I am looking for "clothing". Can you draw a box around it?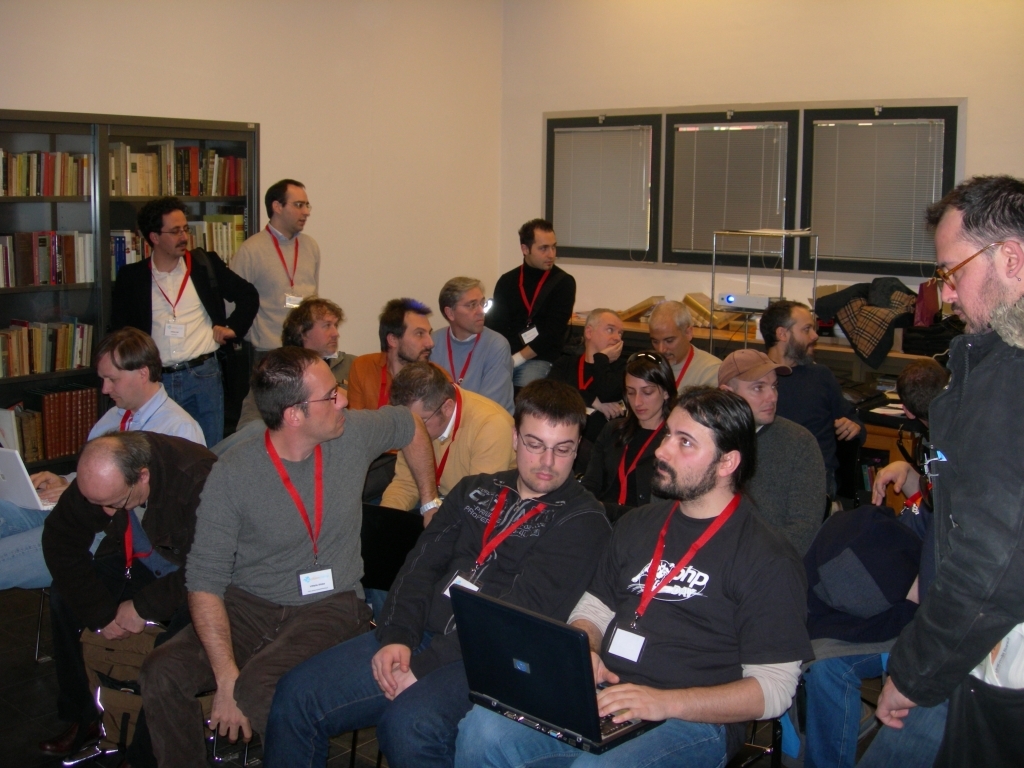
Sure, the bounding box is 355, 348, 452, 402.
